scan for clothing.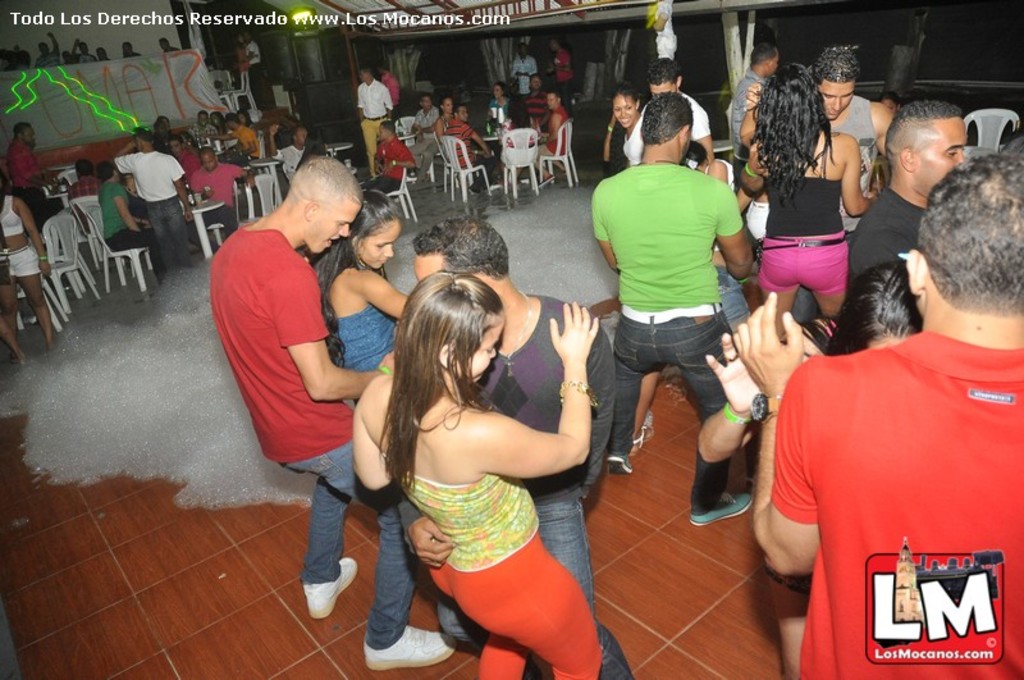
Scan result: [x1=754, y1=146, x2=861, y2=306].
